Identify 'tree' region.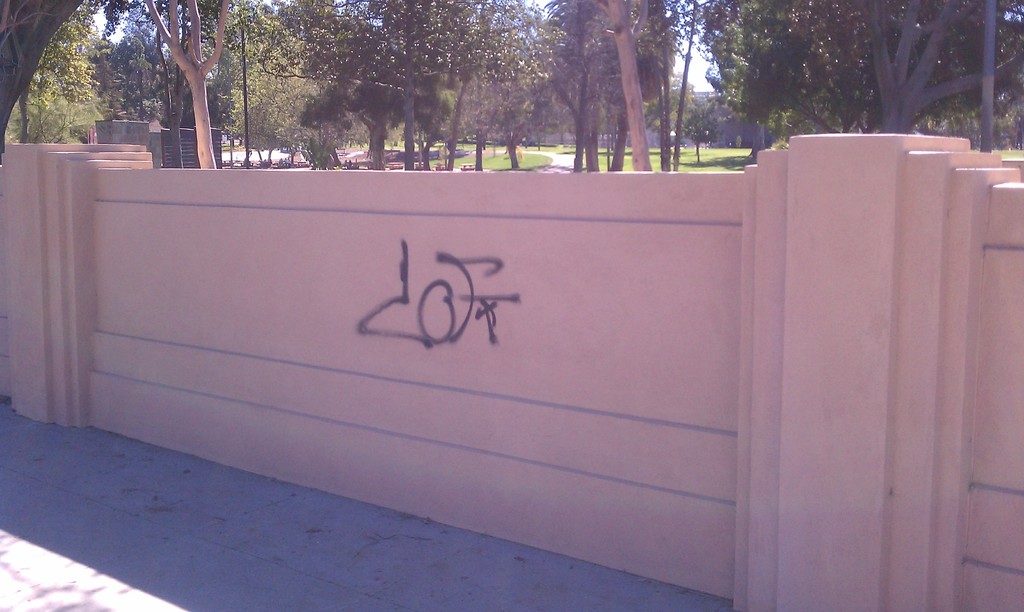
Region: {"x1": 531, "y1": 0, "x2": 653, "y2": 175}.
